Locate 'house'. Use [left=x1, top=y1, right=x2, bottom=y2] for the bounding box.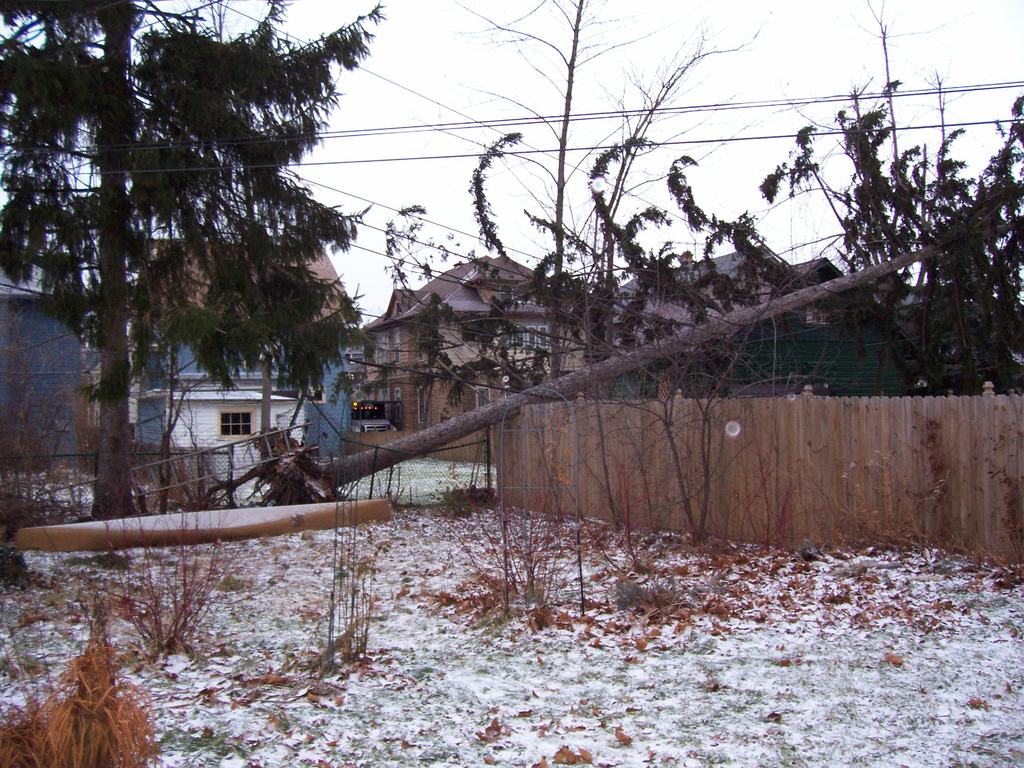
[left=131, top=220, right=341, bottom=463].
